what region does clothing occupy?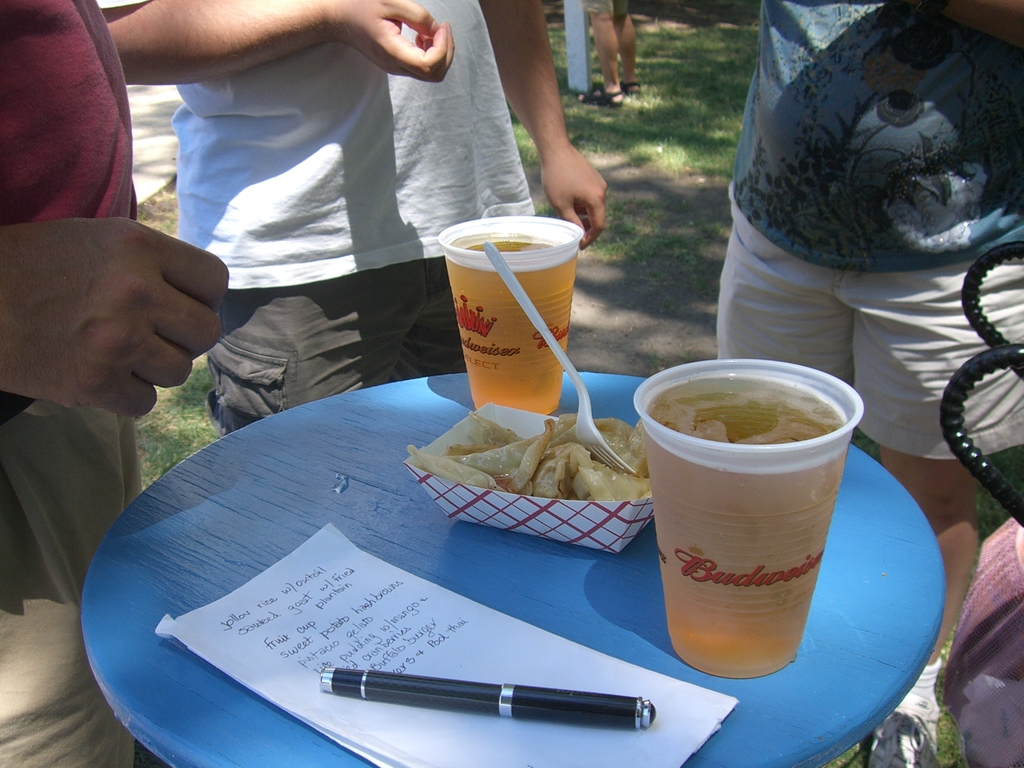
x1=579 y1=0 x2=628 y2=15.
